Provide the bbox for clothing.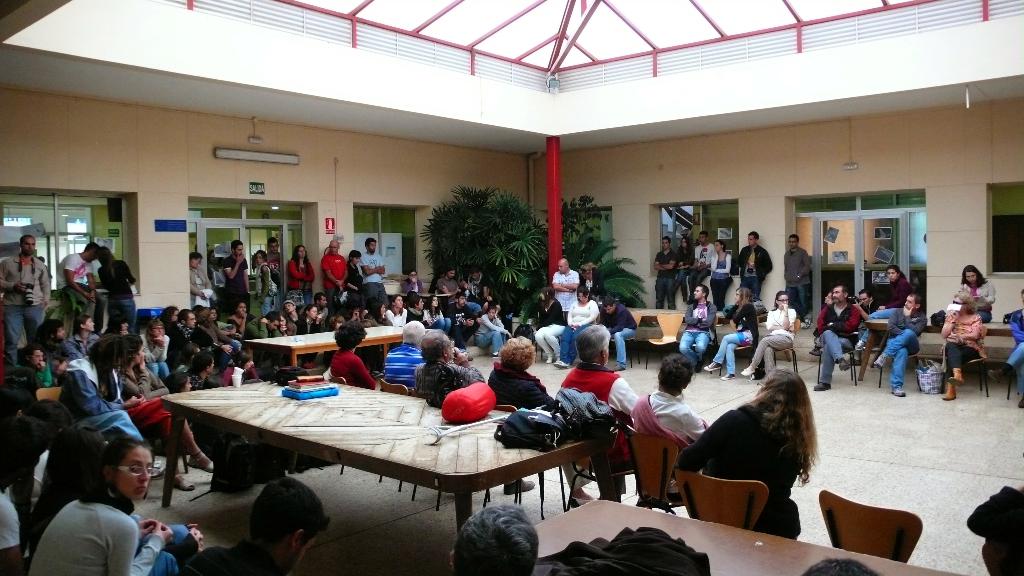
x1=780, y1=247, x2=812, y2=317.
